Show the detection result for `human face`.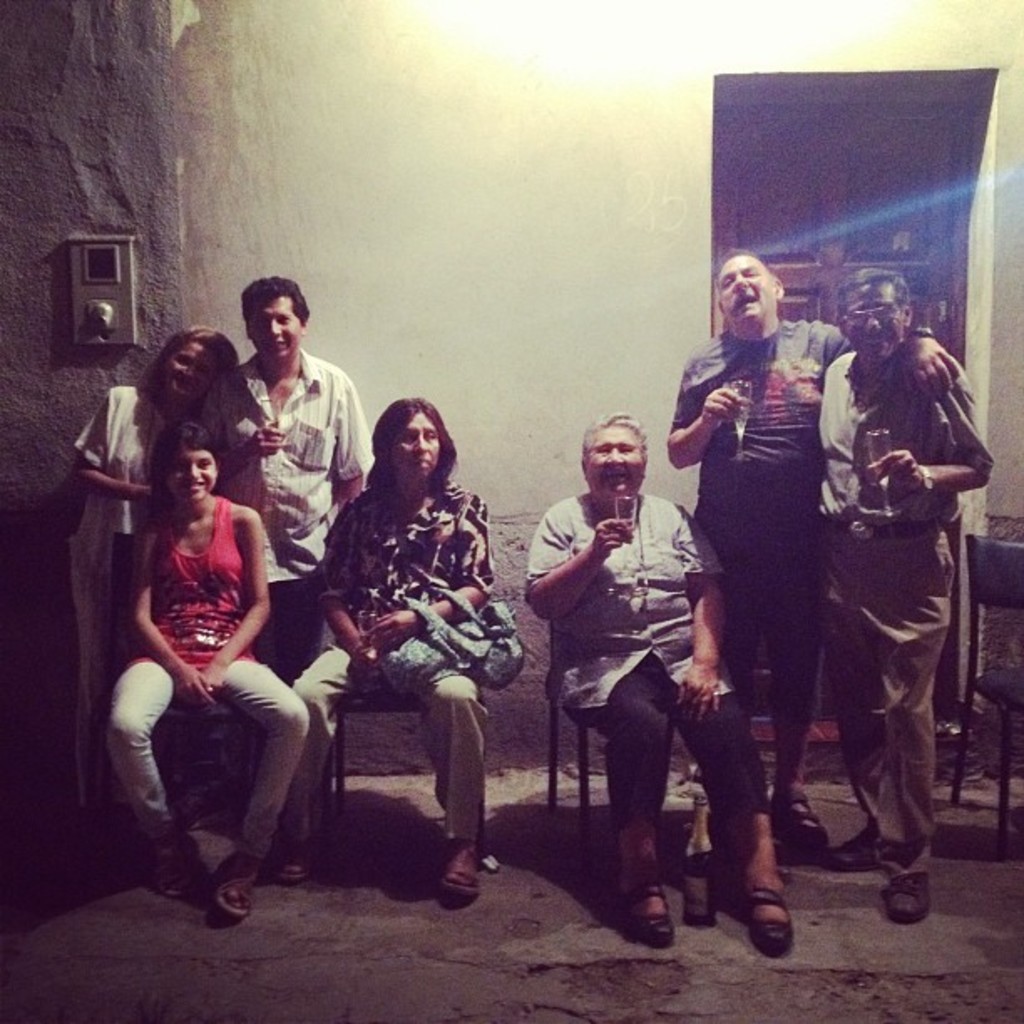
(left=582, top=425, right=646, bottom=507).
